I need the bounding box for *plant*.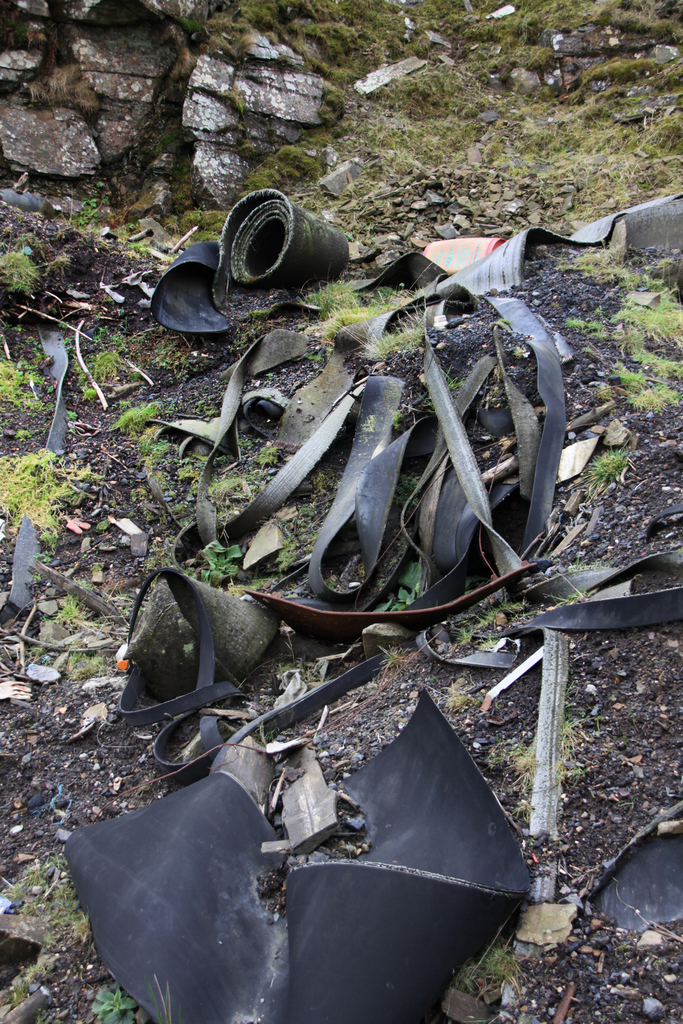
Here it is: 133,433,175,462.
